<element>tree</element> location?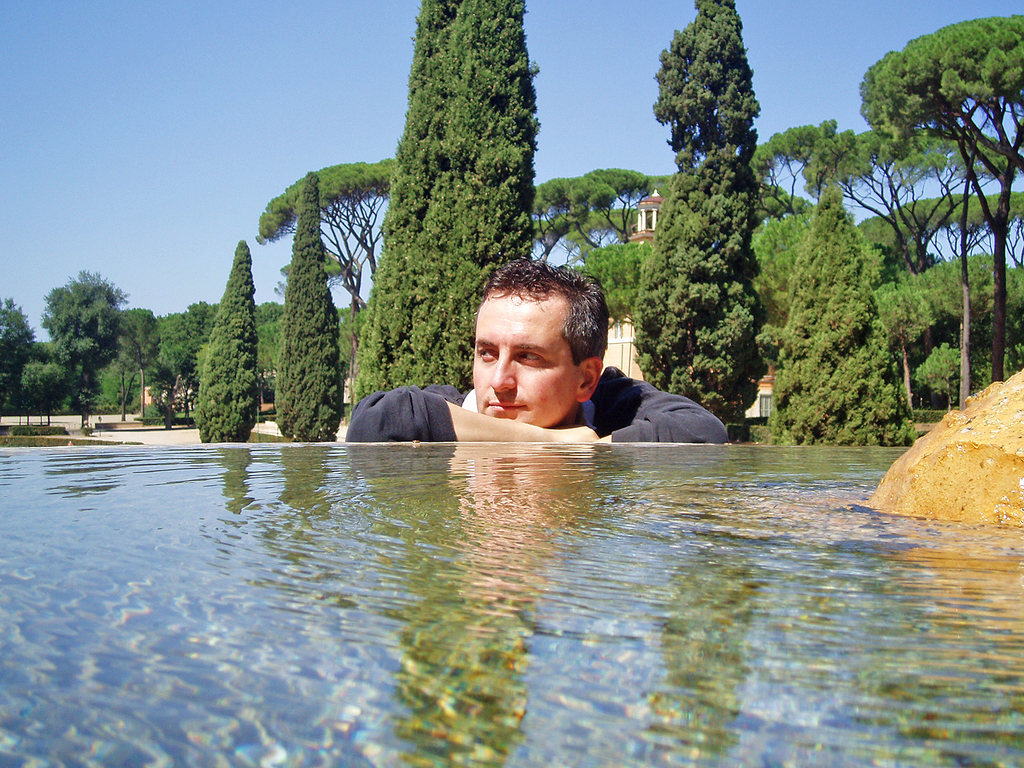
BBox(193, 238, 262, 443)
